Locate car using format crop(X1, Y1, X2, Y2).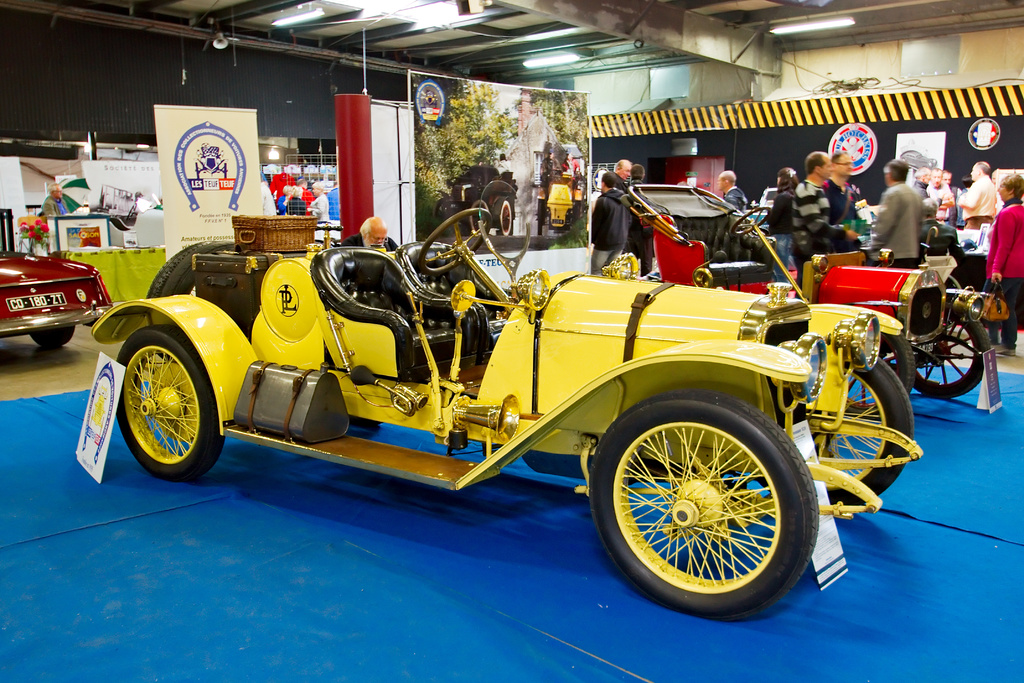
crop(620, 190, 989, 422).
